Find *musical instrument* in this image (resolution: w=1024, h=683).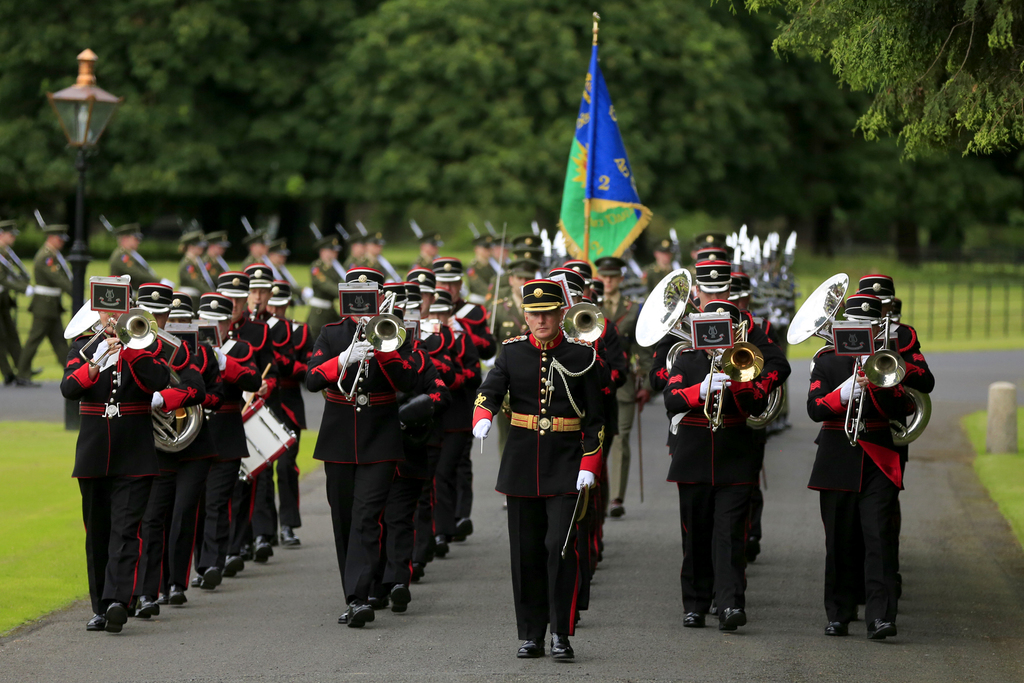
select_region(554, 294, 614, 345).
